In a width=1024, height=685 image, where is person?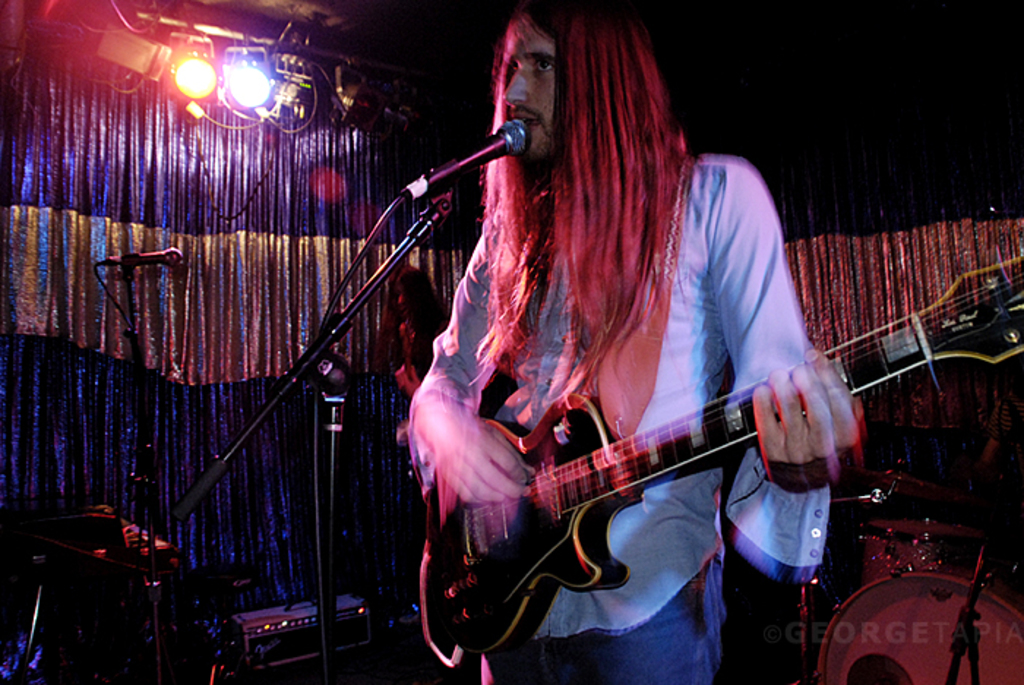
380:64:863:684.
